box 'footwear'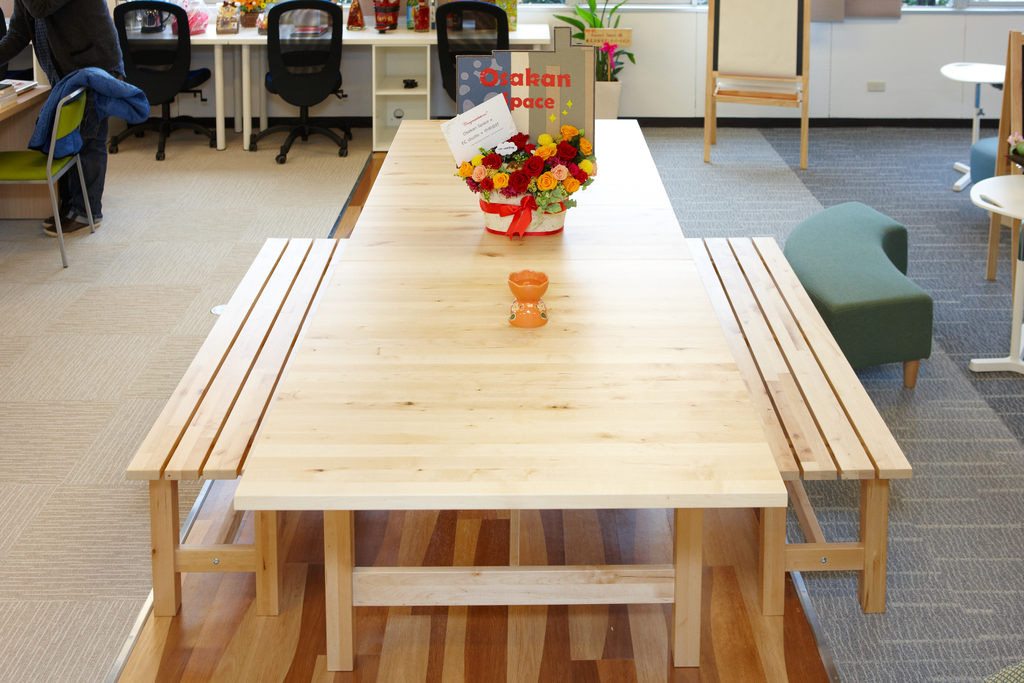
bbox(48, 210, 98, 231)
